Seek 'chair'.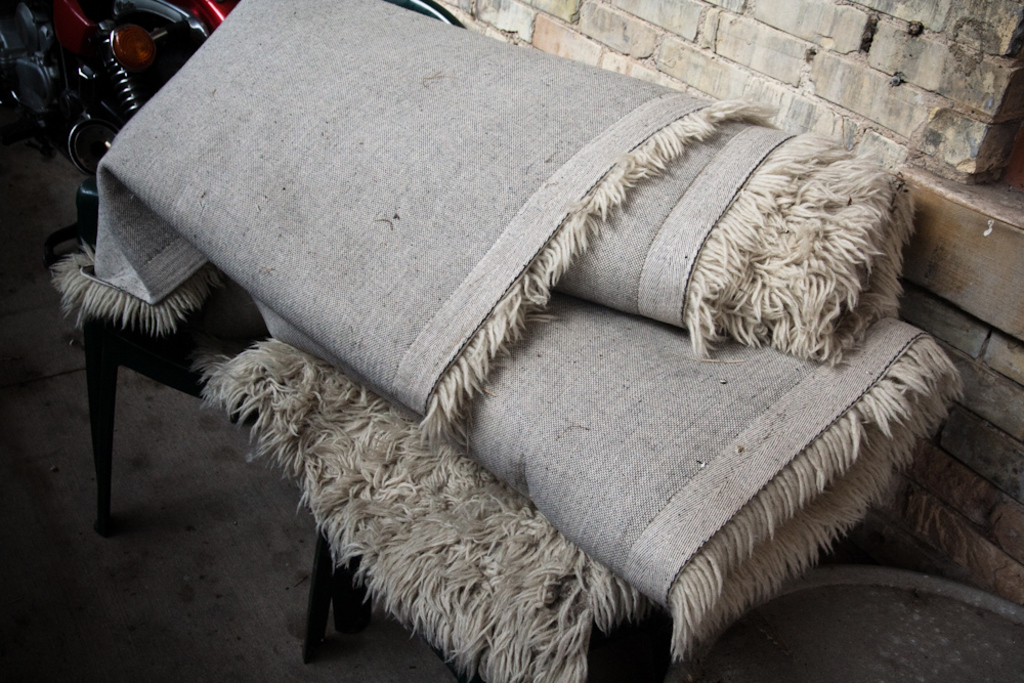
x1=47 y1=0 x2=385 y2=666.
